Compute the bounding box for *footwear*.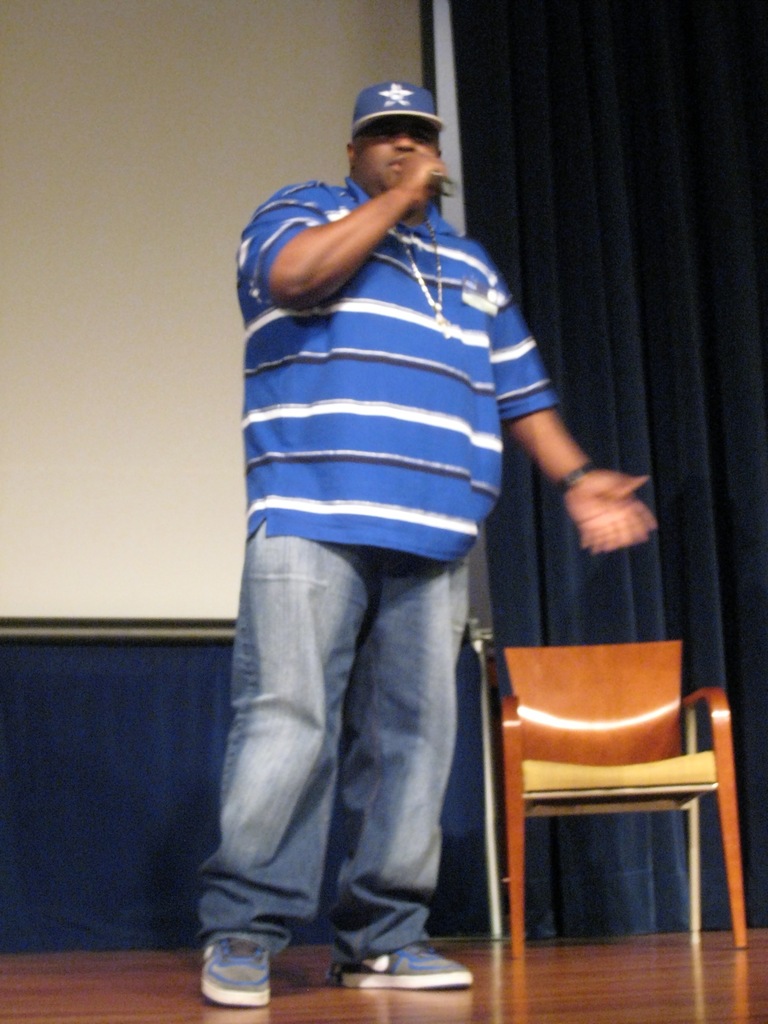
BBox(200, 935, 273, 1011).
